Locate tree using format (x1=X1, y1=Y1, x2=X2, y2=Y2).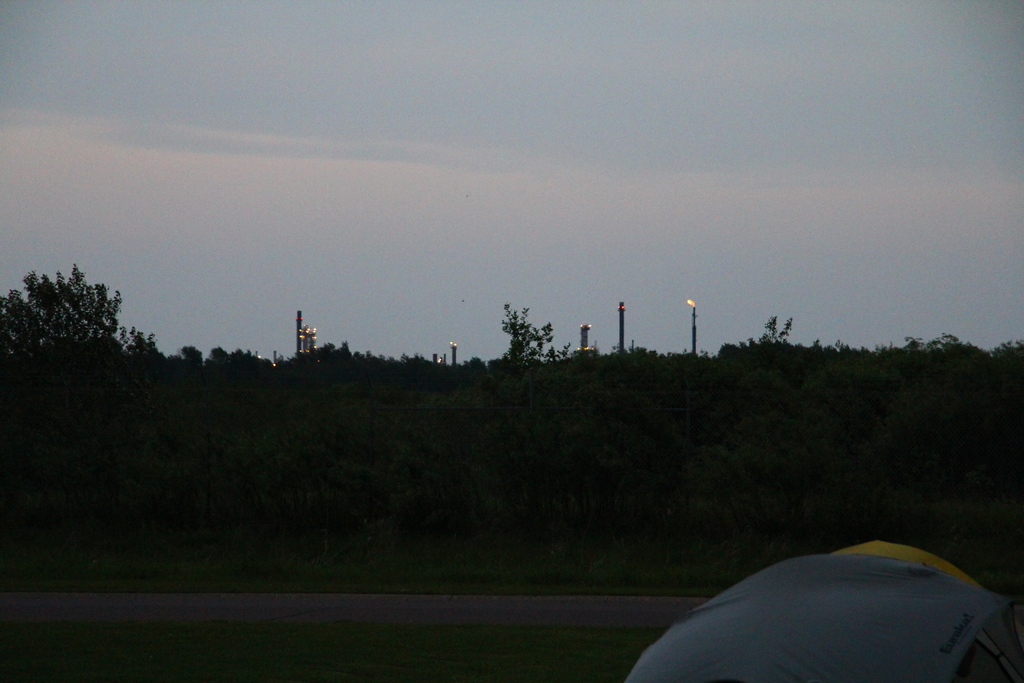
(x1=275, y1=340, x2=354, y2=441).
